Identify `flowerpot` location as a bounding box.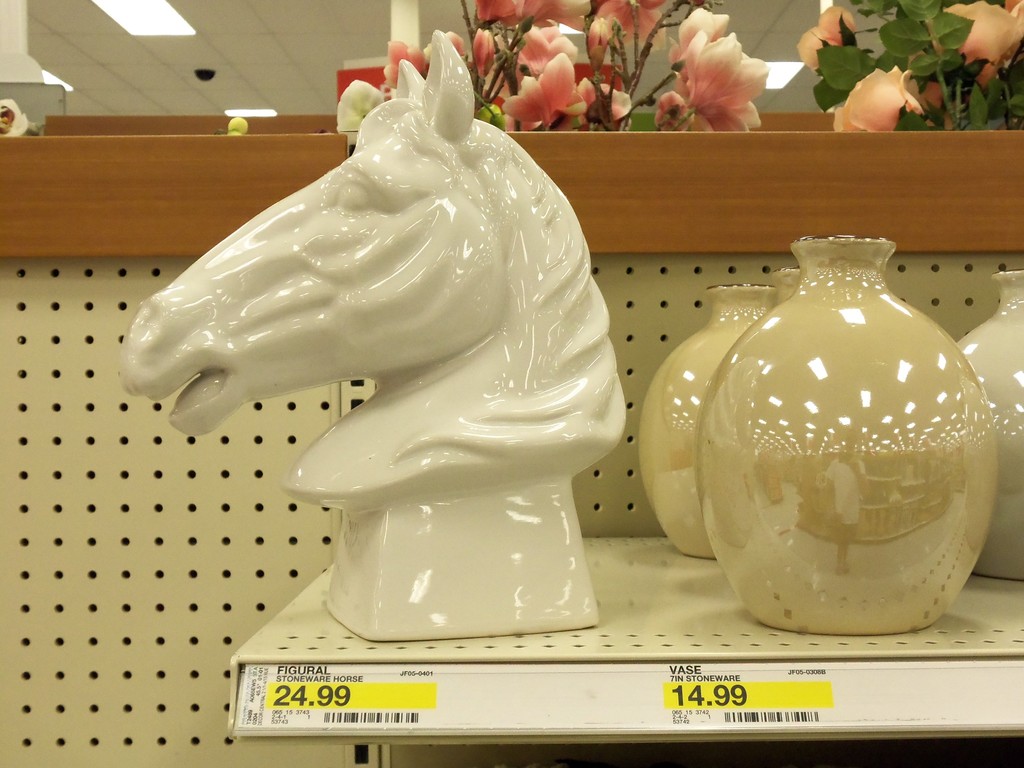
x1=692, y1=235, x2=996, y2=634.
